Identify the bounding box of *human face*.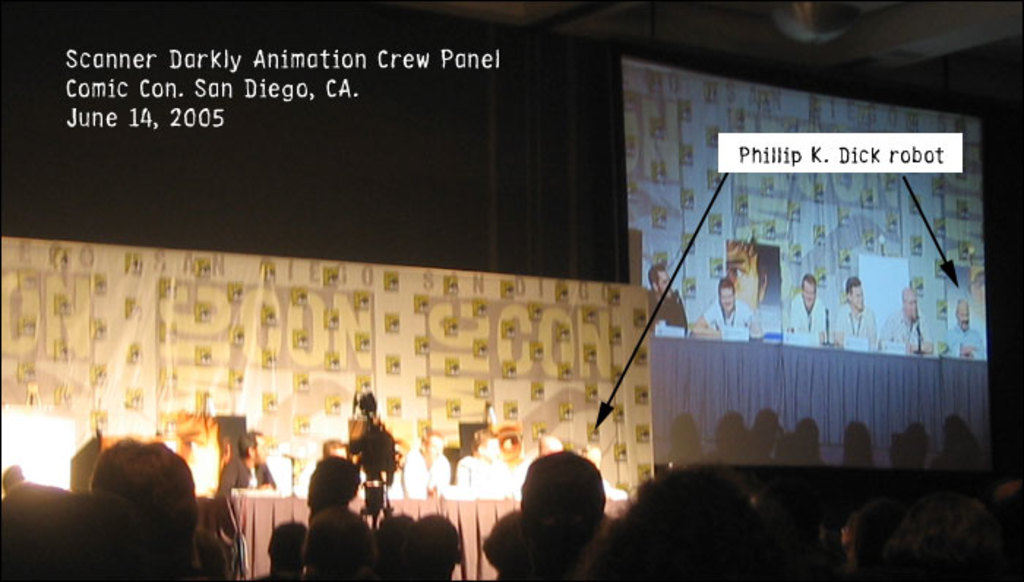
[x1=483, y1=434, x2=500, y2=462].
